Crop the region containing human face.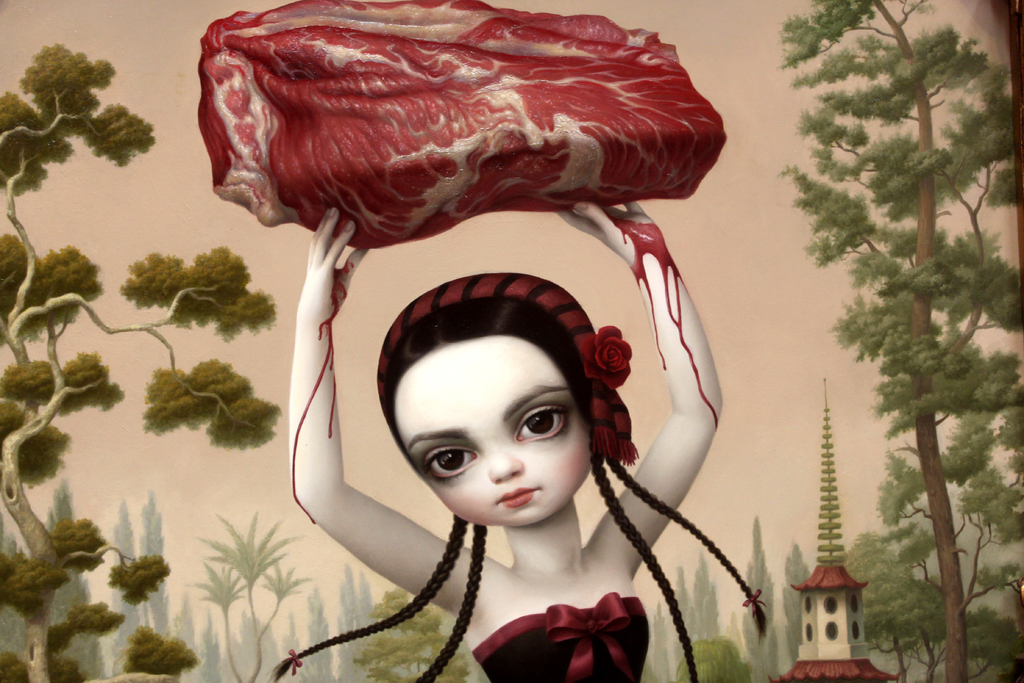
Crop region: left=388, top=344, right=596, bottom=523.
